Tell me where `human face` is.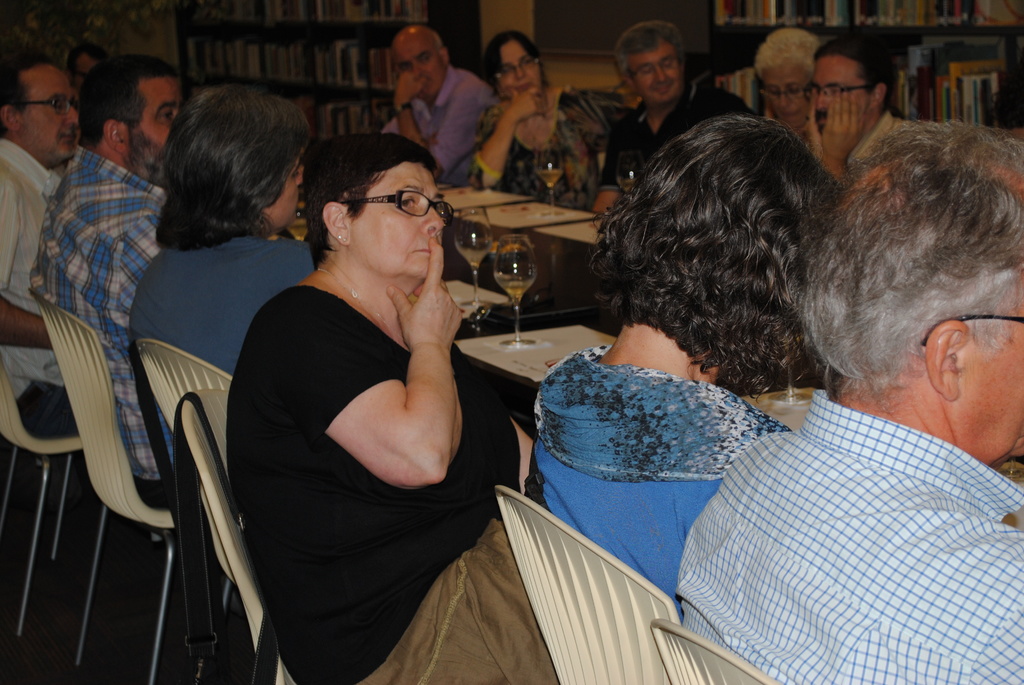
`human face` is at x1=975, y1=299, x2=1022, y2=449.
